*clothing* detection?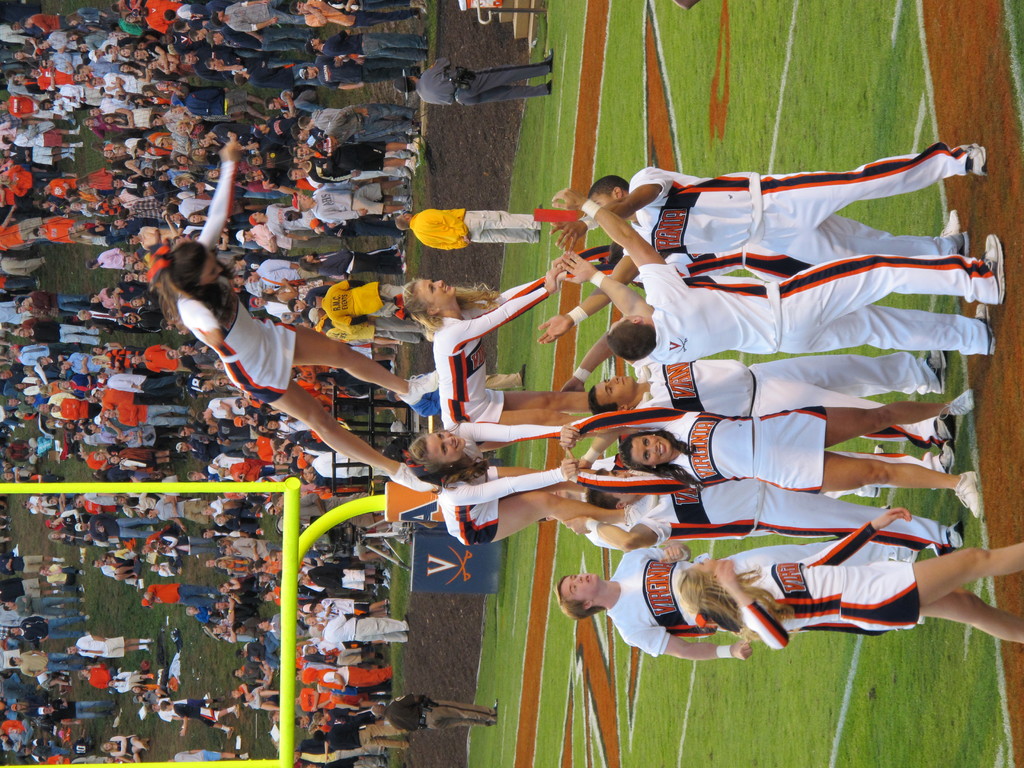
(309, 182, 384, 224)
